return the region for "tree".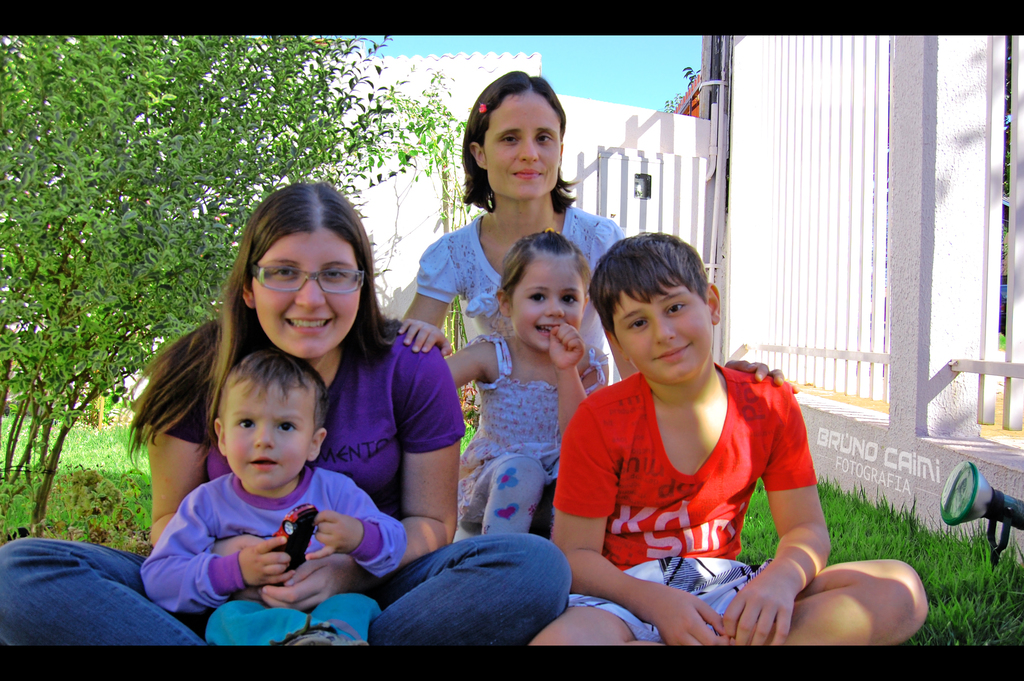
select_region(0, 32, 463, 525).
